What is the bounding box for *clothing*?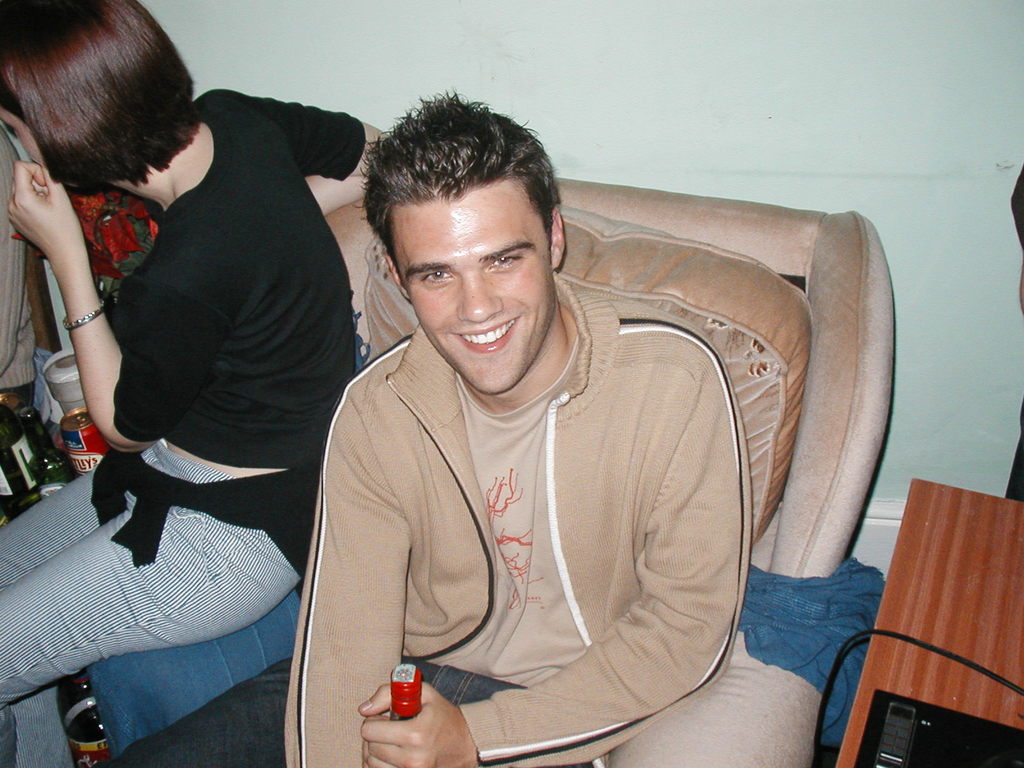
(left=280, top=282, right=753, bottom=767).
